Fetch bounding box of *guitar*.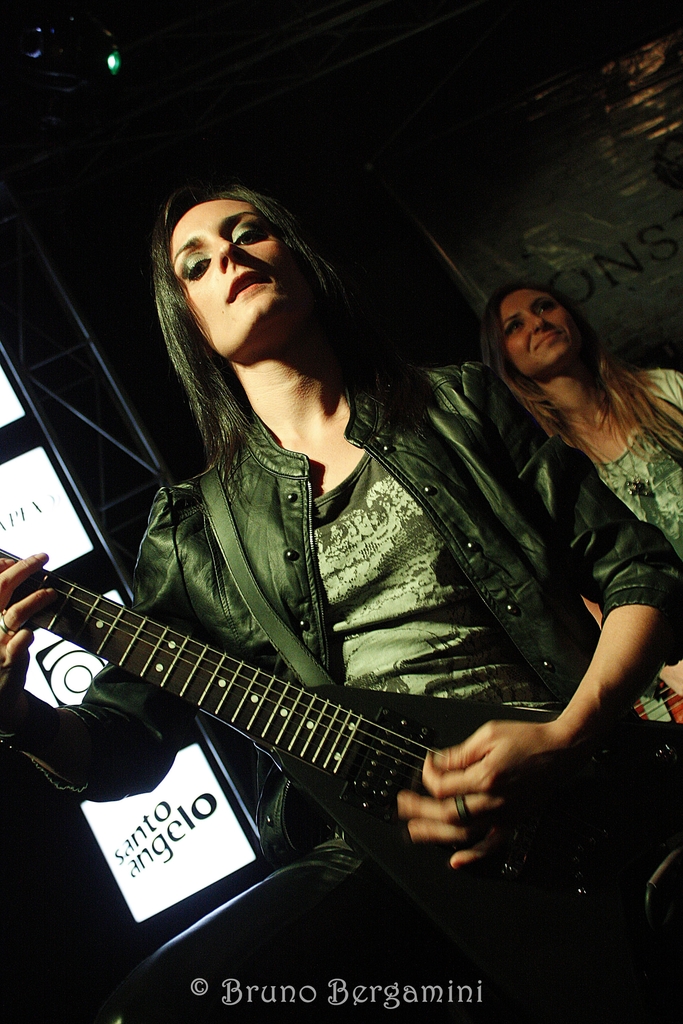
Bbox: region(0, 544, 682, 1000).
